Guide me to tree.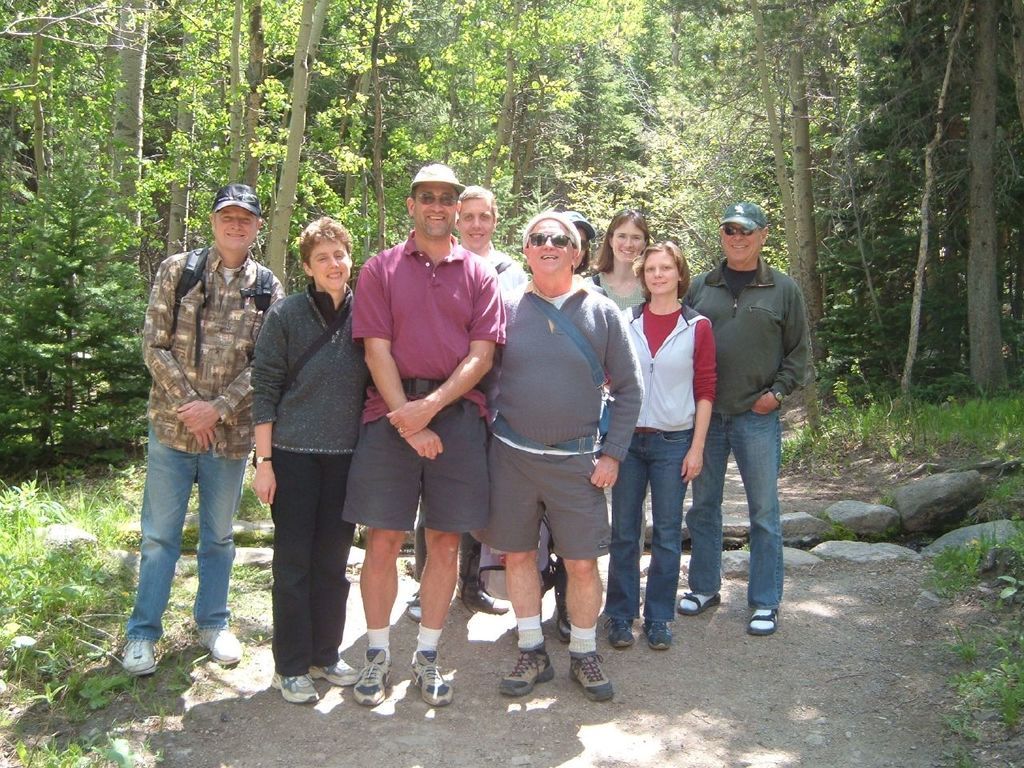
Guidance: 735 0 892 442.
